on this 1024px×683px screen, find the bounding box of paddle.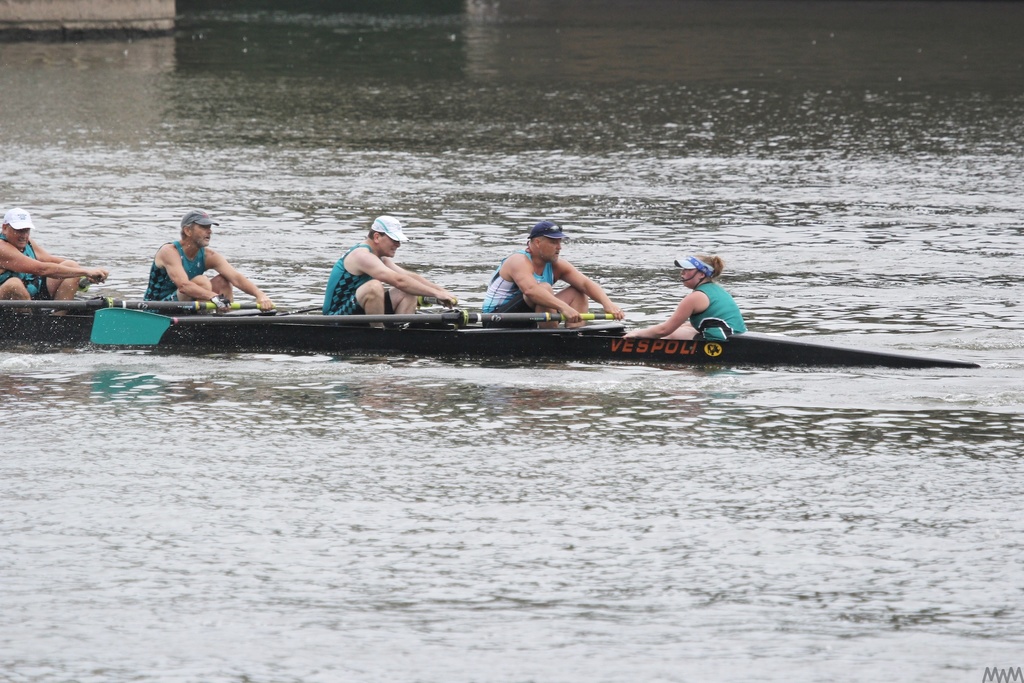
Bounding box: <box>417,296,459,308</box>.
